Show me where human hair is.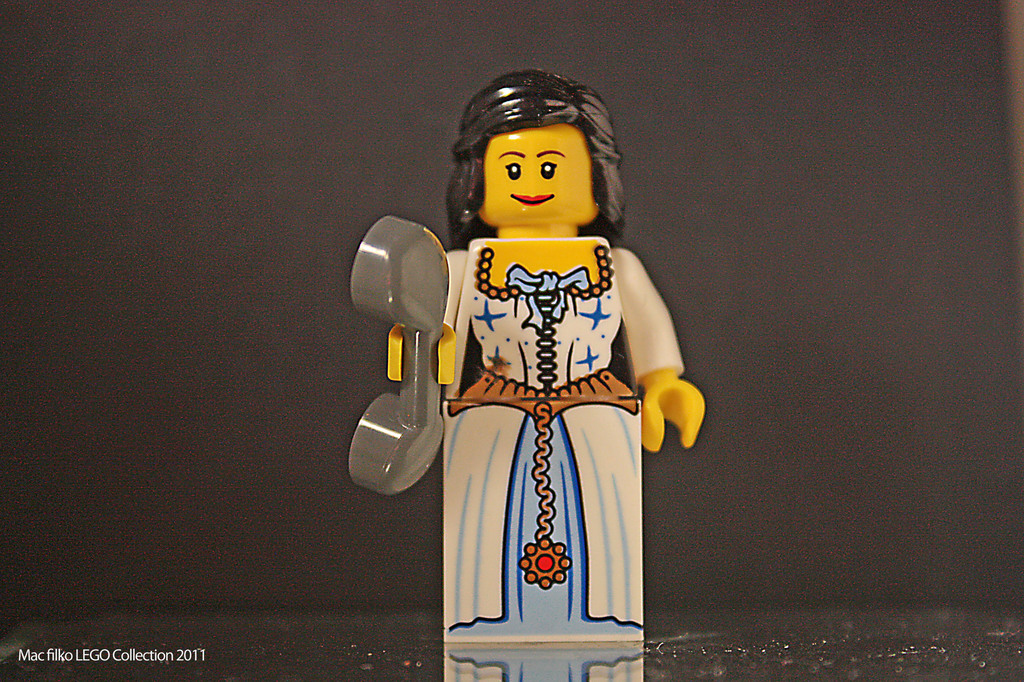
human hair is at (left=446, top=66, right=623, bottom=254).
